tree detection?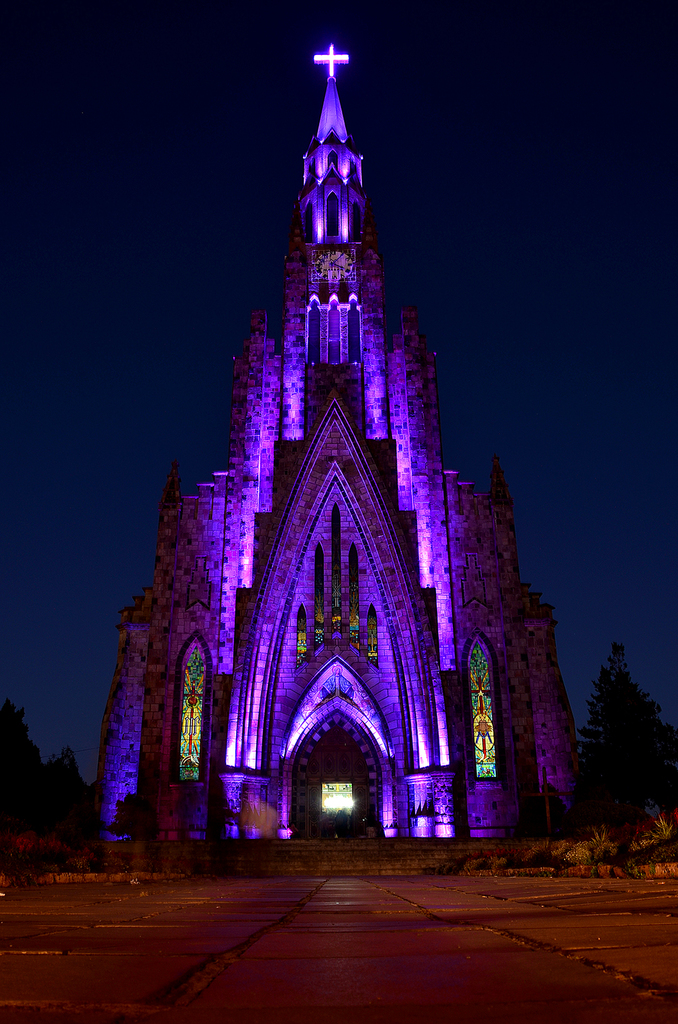
x1=567, y1=650, x2=677, y2=826
